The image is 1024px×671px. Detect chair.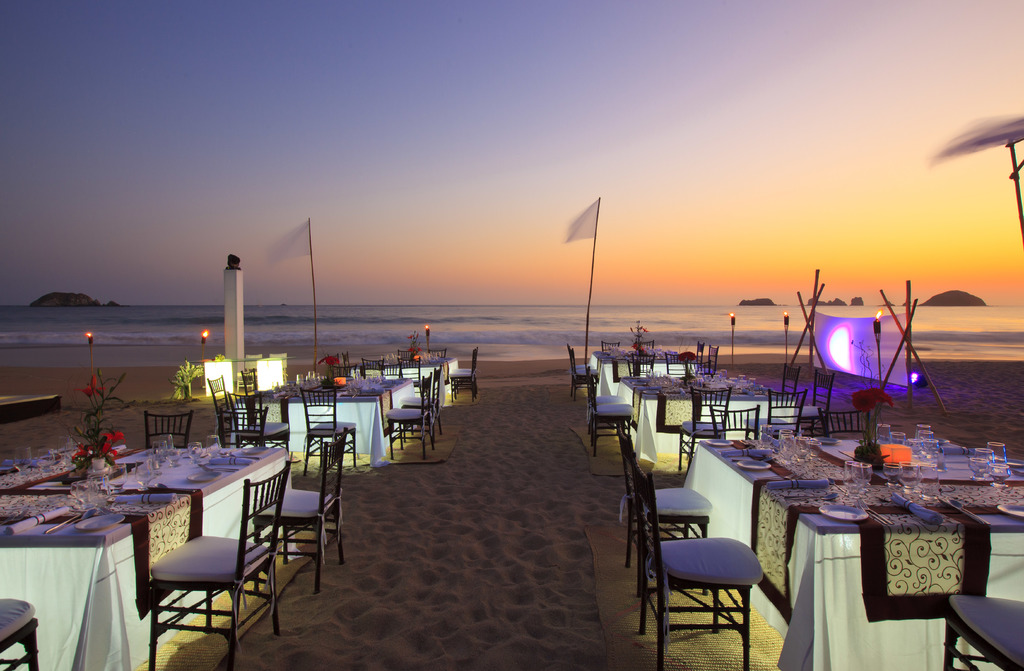
Detection: [204,372,240,435].
